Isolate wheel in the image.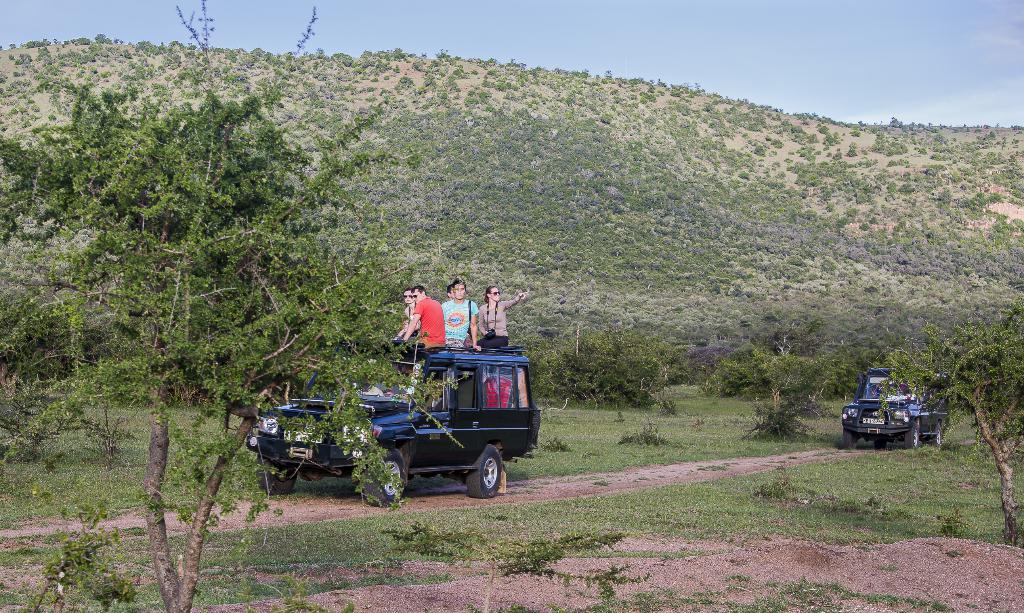
Isolated region: (x1=931, y1=424, x2=943, y2=445).
